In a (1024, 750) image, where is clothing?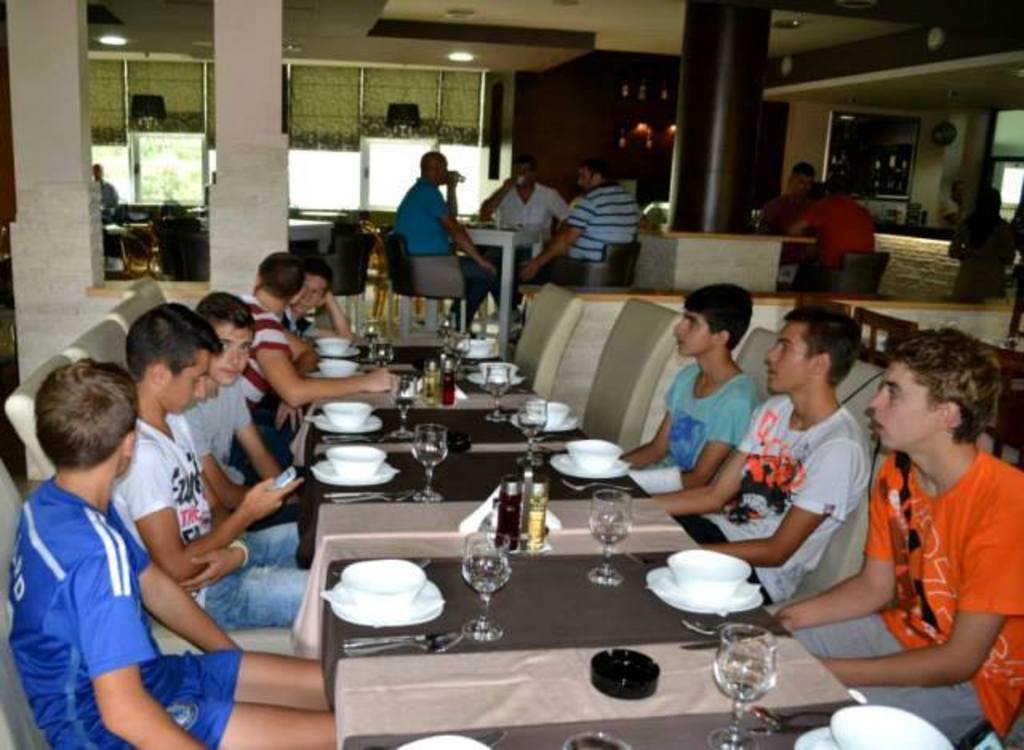
[94,413,342,622].
